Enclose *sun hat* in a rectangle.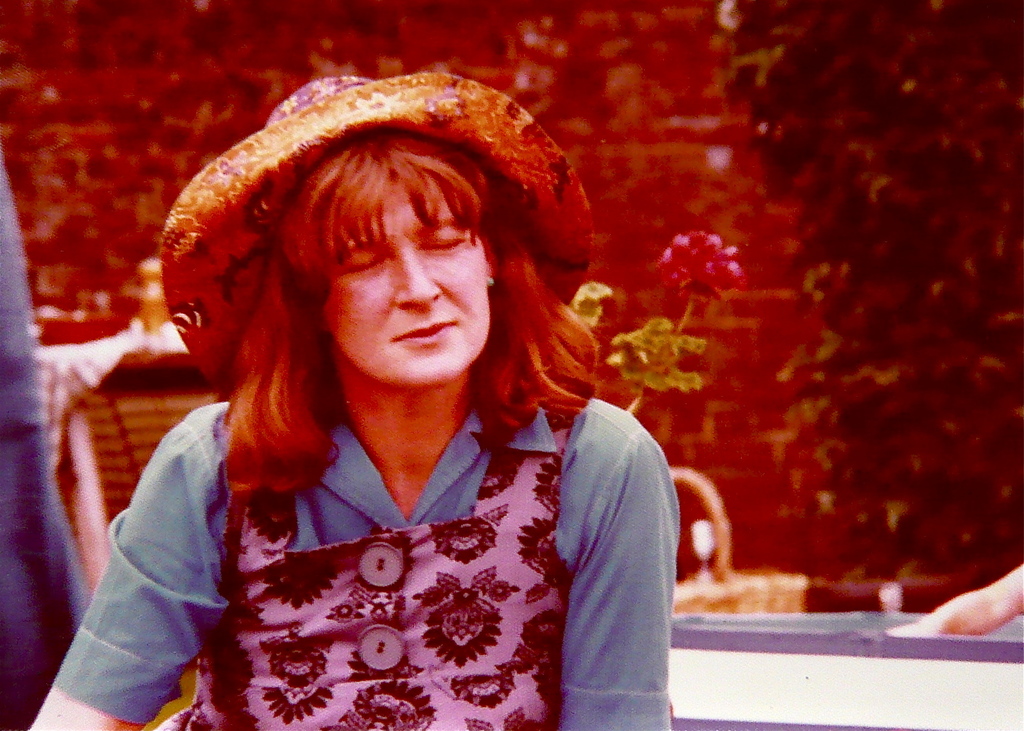
[156,71,604,396].
